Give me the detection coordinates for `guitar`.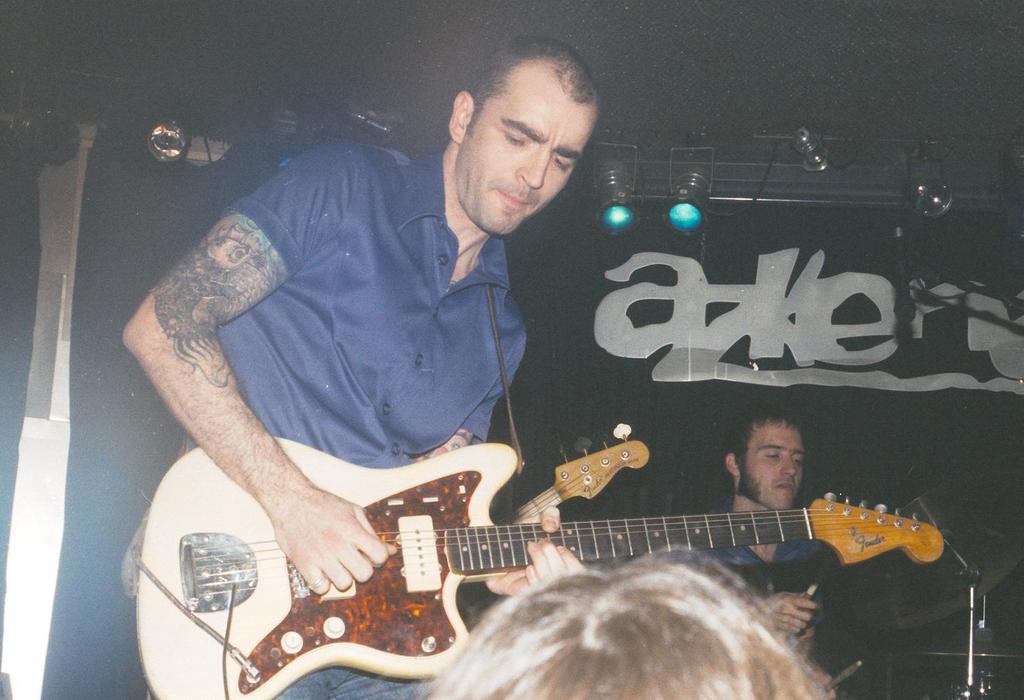
bbox=[126, 404, 915, 680].
